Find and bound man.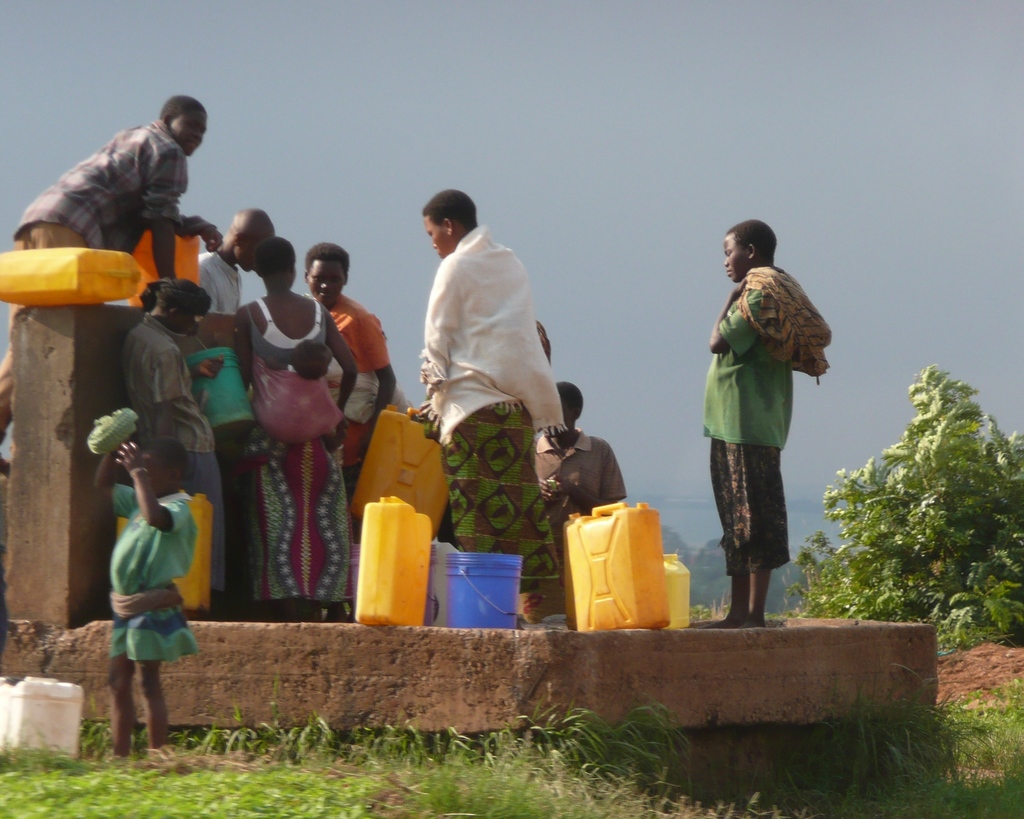
Bound: locate(306, 239, 400, 498).
